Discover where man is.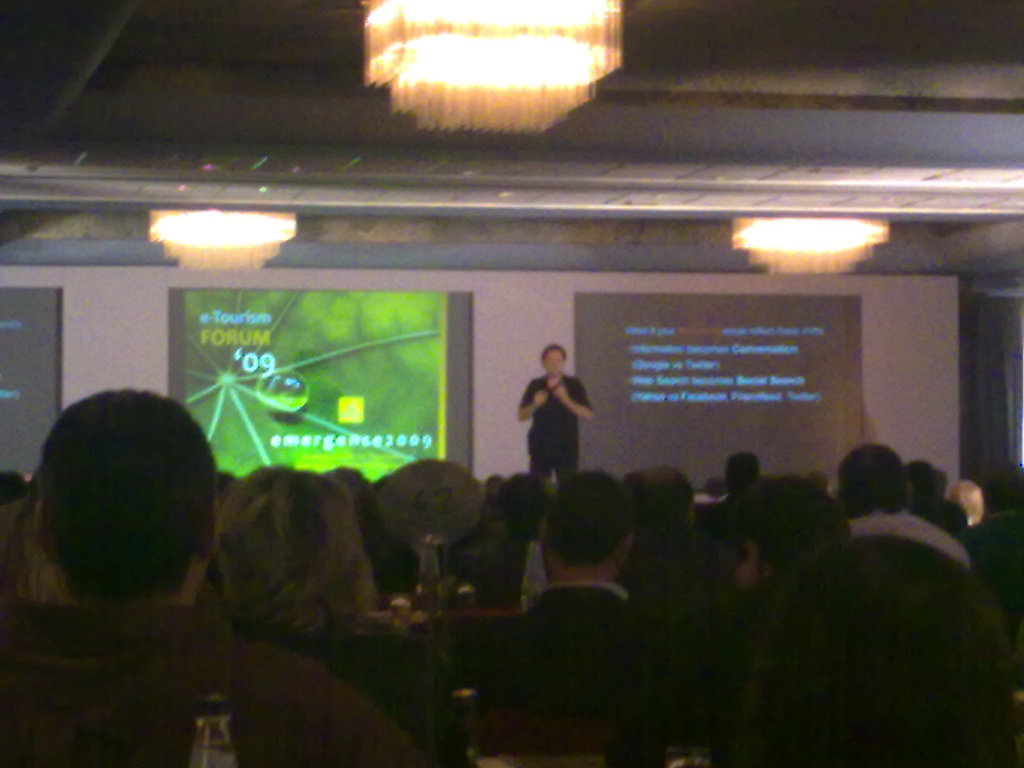
Discovered at bbox(515, 346, 589, 485).
